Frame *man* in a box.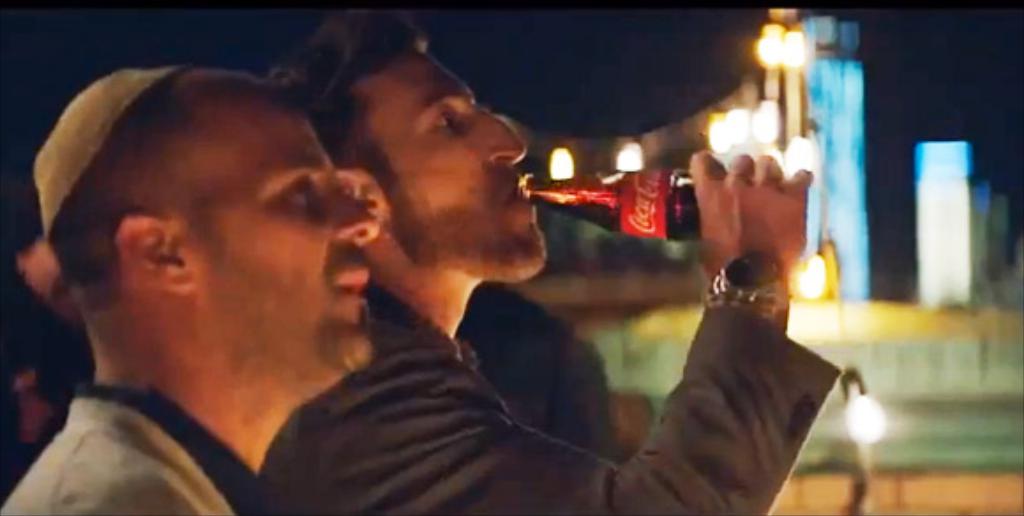
{"left": 258, "top": 9, "right": 840, "bottom": 514}.
